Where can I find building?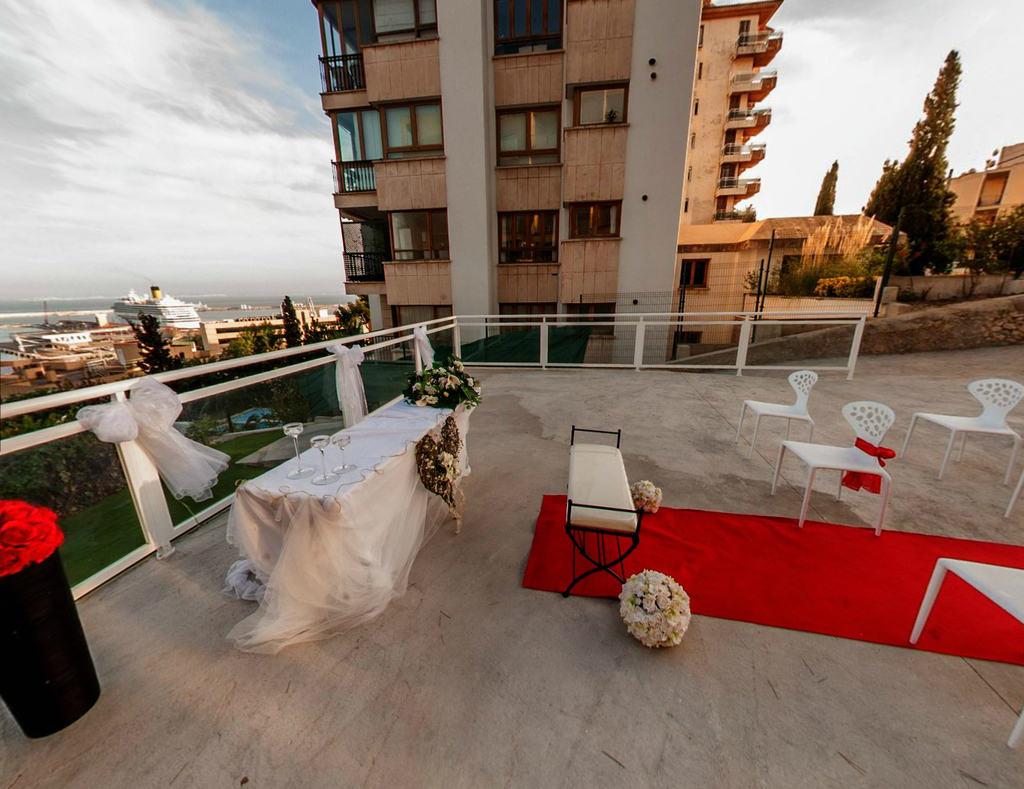
You can find it at select_region(943, 136, 1023, 235).
